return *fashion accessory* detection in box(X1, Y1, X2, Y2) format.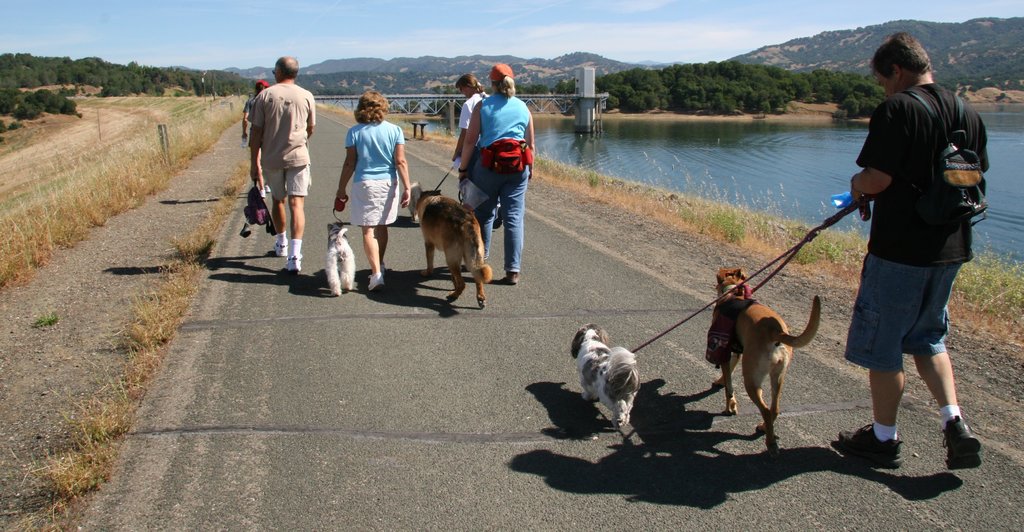
box(458, 166, 468, 174).
